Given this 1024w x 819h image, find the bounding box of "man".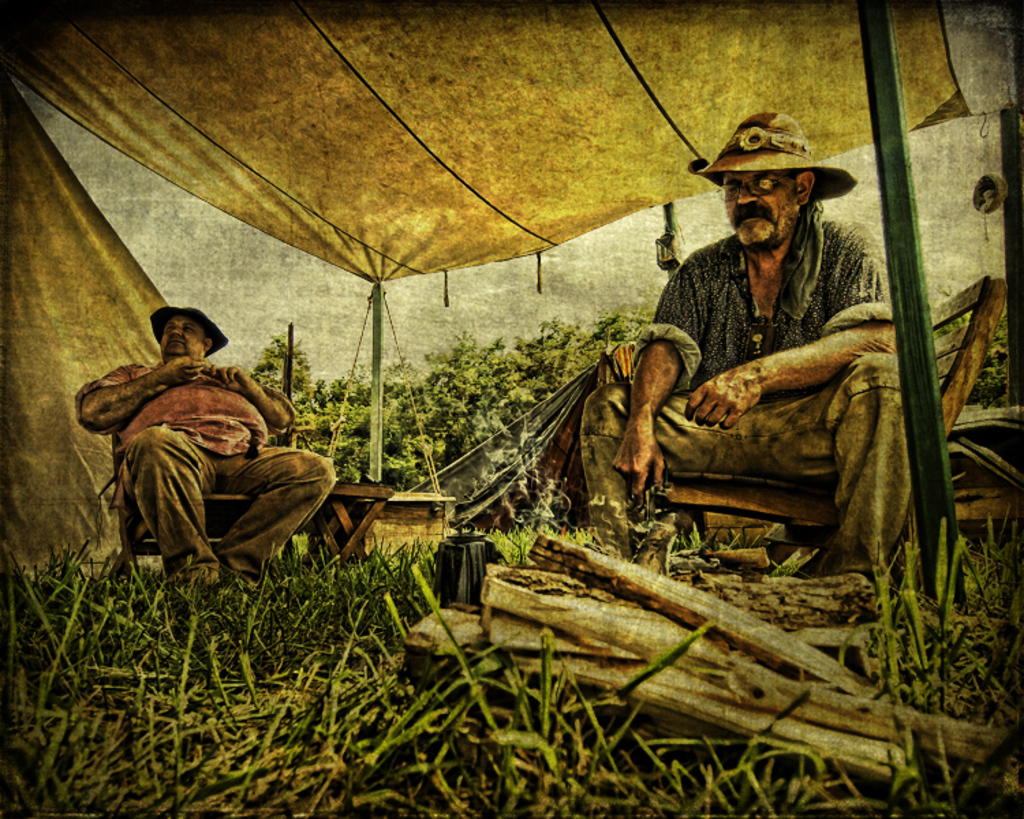
select_region(586, 132, 938, 581).
